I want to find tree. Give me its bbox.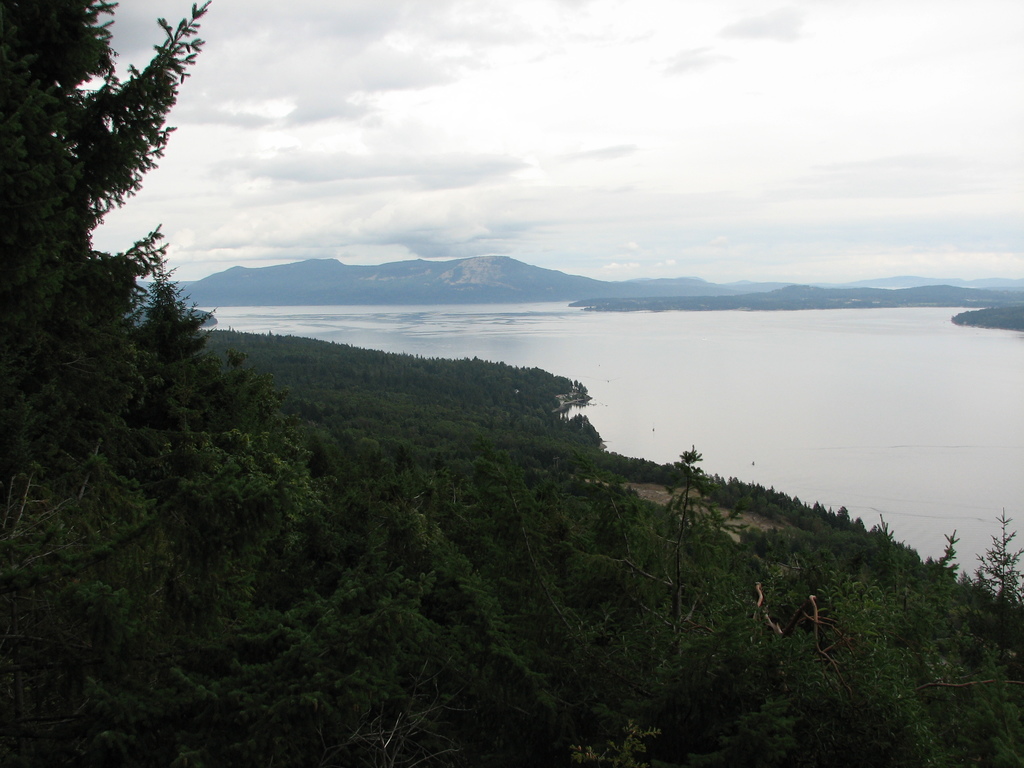
[left=483, top=415, right=496, bottom=436].
